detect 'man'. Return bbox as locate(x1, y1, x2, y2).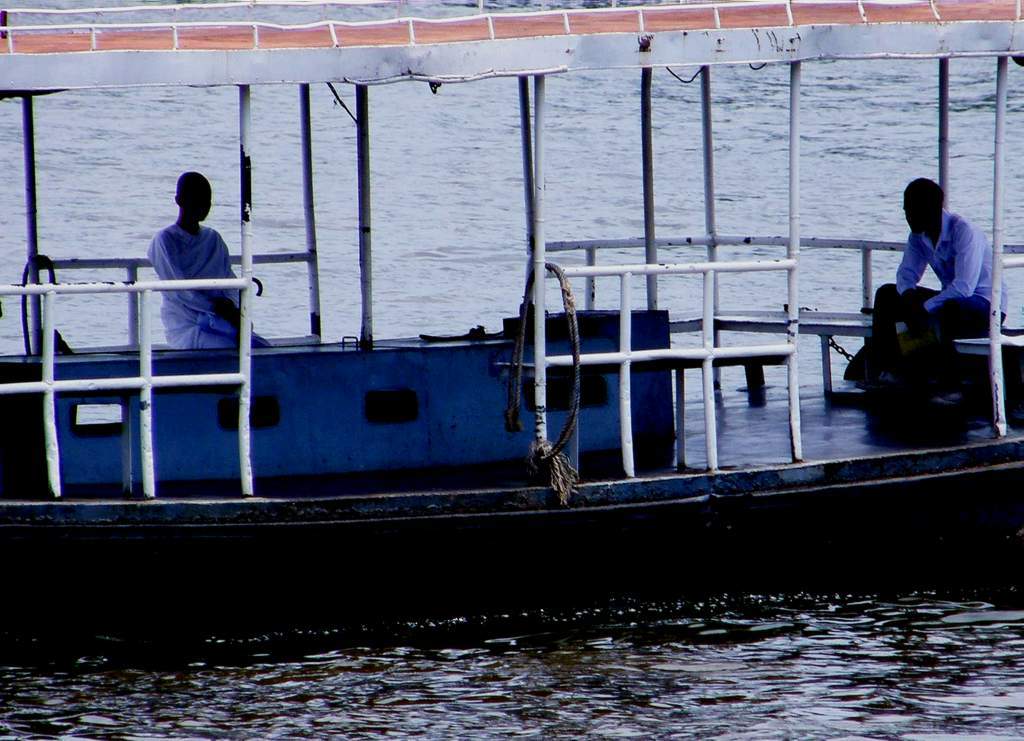
locate(150, 170, 273, 377).
